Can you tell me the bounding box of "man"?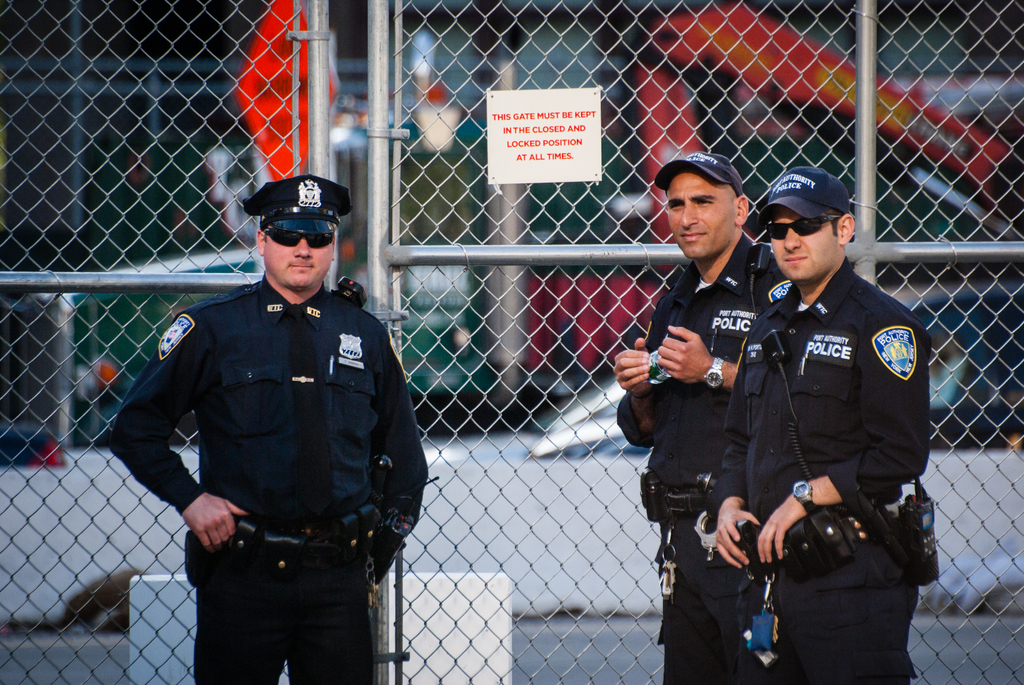
pyautogui.locateOnScreen(717, 173, 956, 684).
